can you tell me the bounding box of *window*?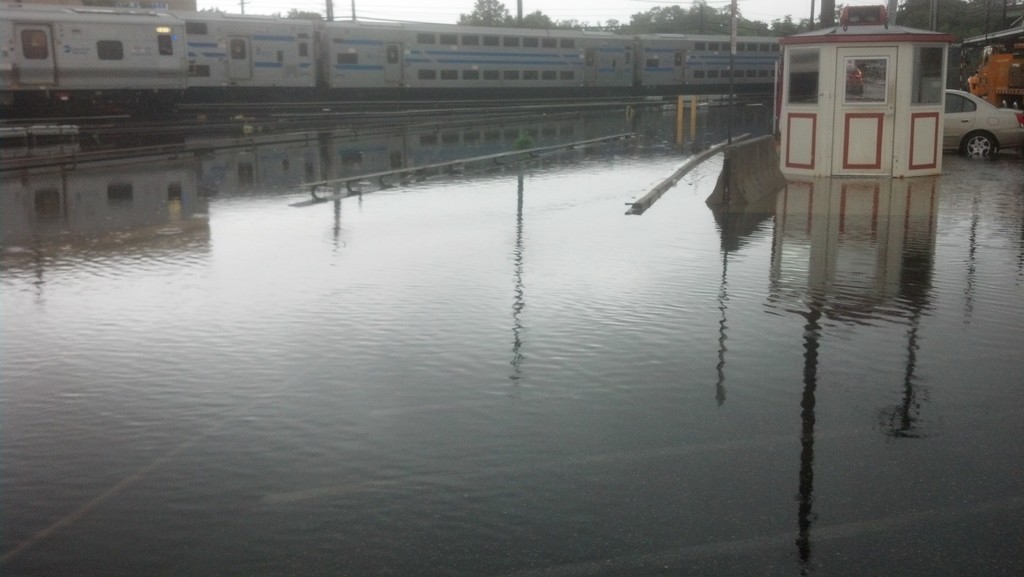
x1=415 y1=31 x2=438 y2=44.
